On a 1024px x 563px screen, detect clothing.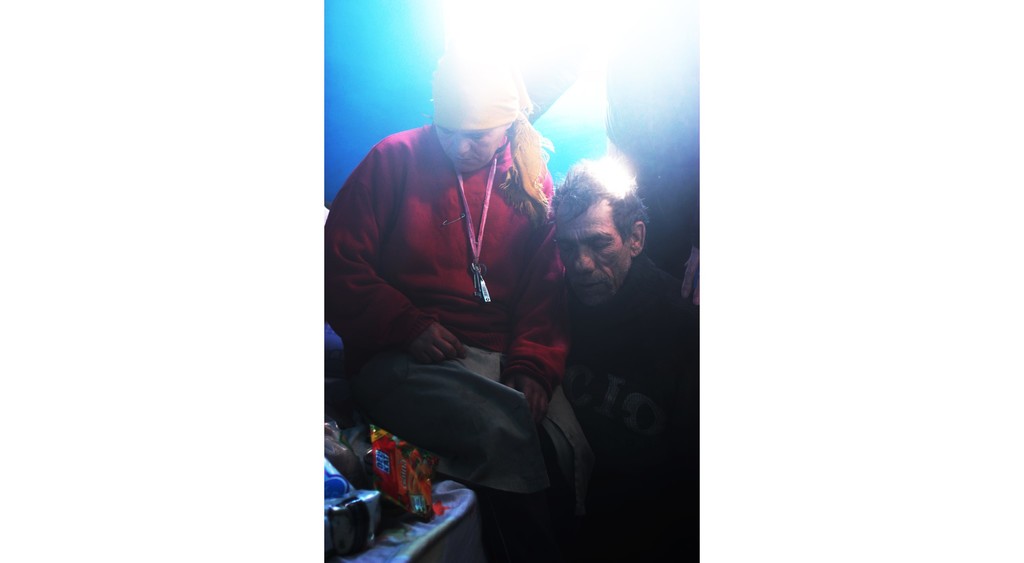
bbox=[562, 254, 702, 562].
